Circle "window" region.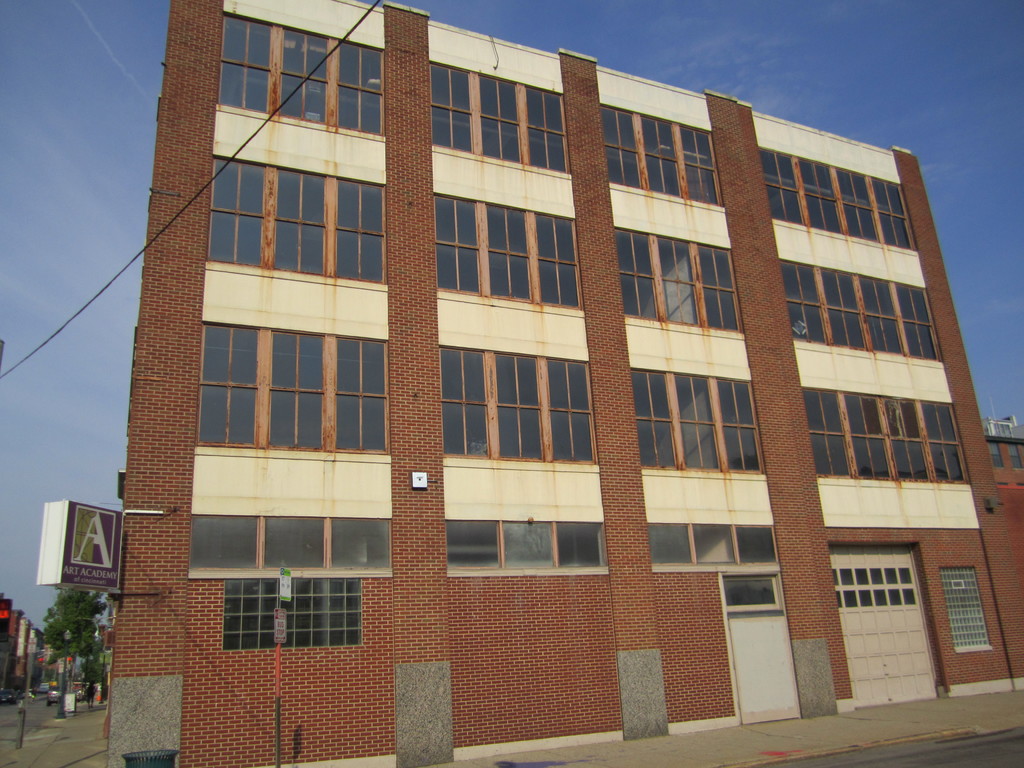
Region: rect(187, 511, 390, 573).
